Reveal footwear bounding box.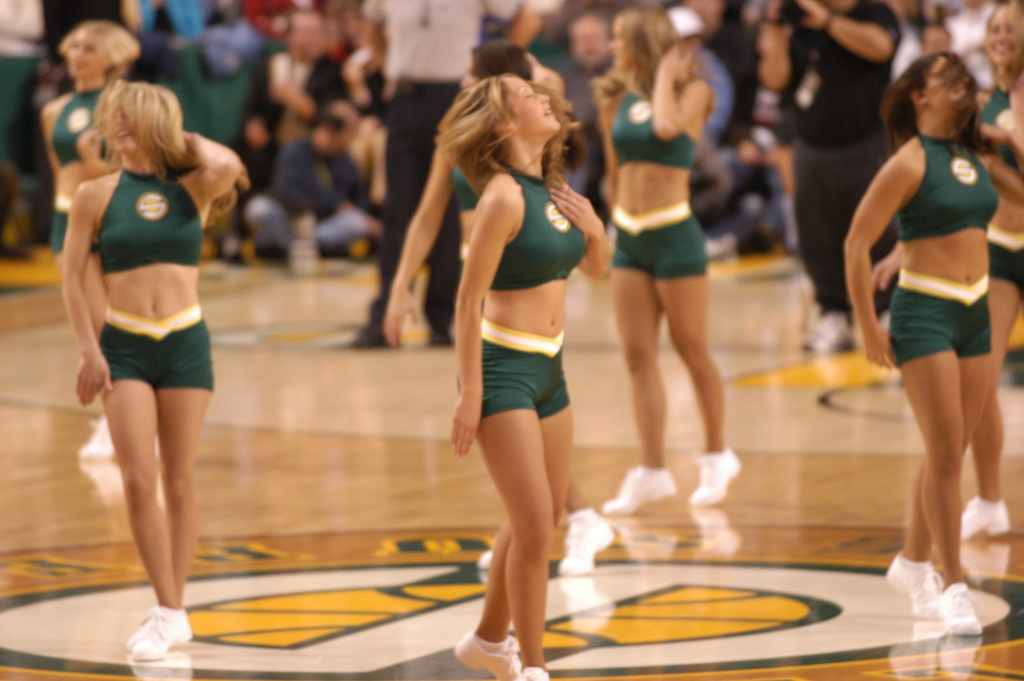
Revealed: detection(937, 580, 982, 636).
